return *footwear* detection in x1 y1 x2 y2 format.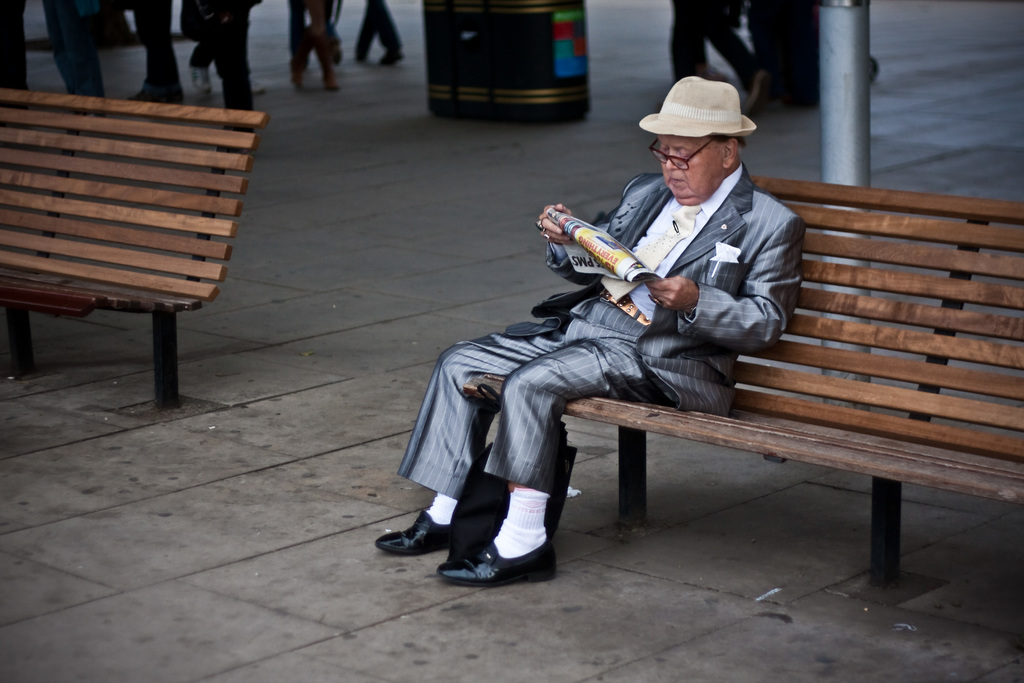
376 51 408 67.
